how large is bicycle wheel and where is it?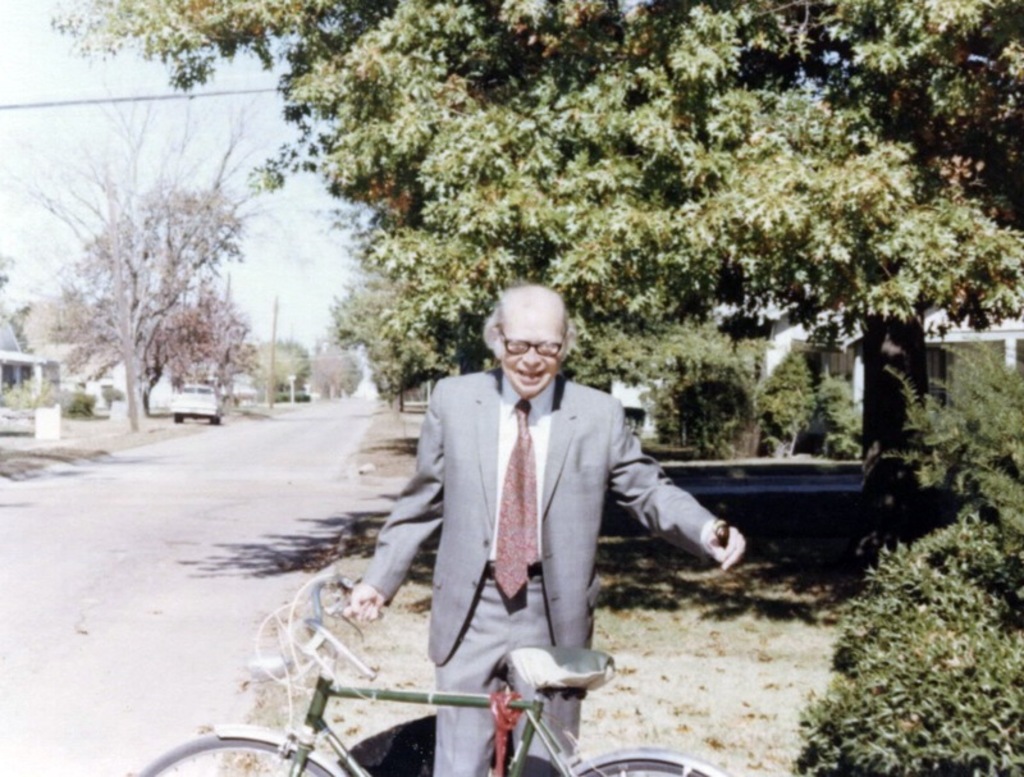
Bounding box: <region>134, 732, 337, 776</region>.
